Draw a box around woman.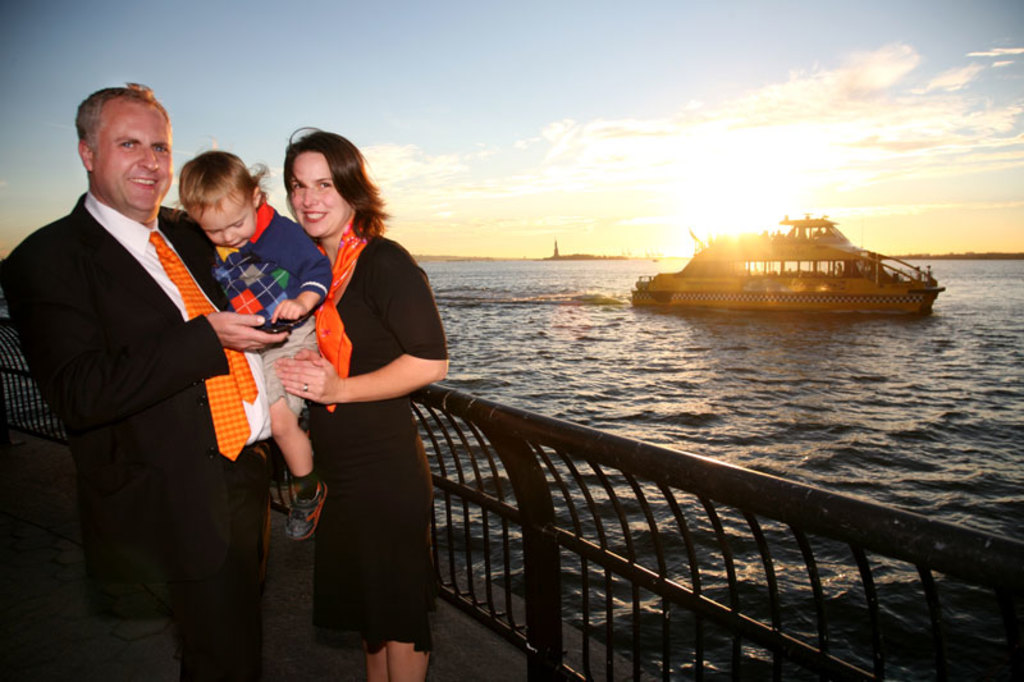
region(276, 124, 439, 681).
